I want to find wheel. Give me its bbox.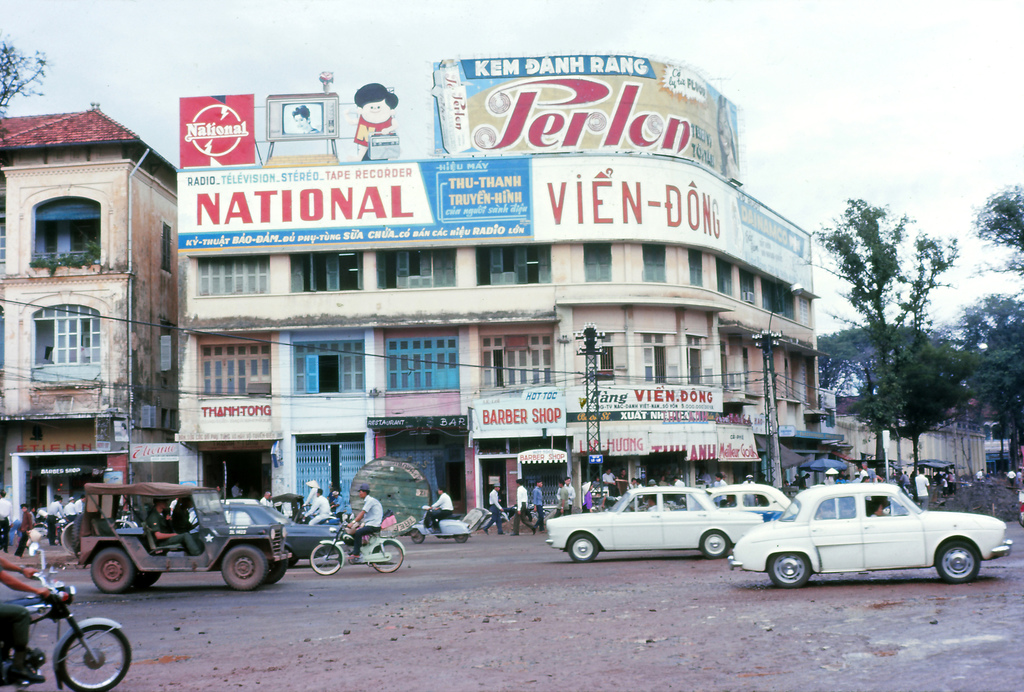
[left=935, top=541, right=982, bottom=583].
